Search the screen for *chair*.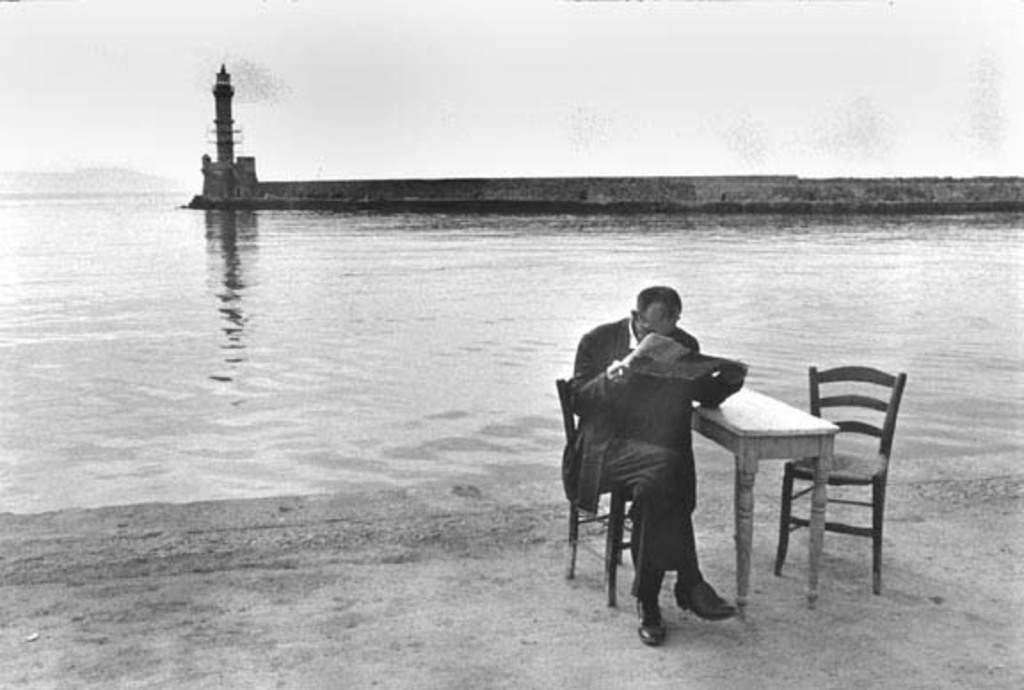
Found at (775, 363, 908, 594).
